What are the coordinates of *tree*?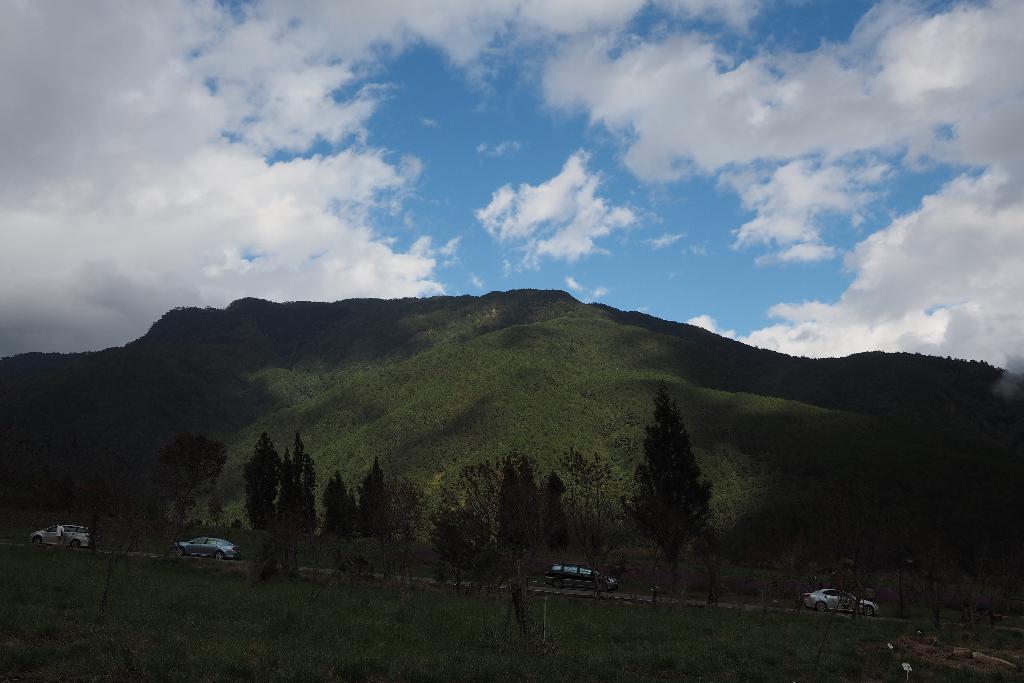
crop(622, 383, 714, 597).
